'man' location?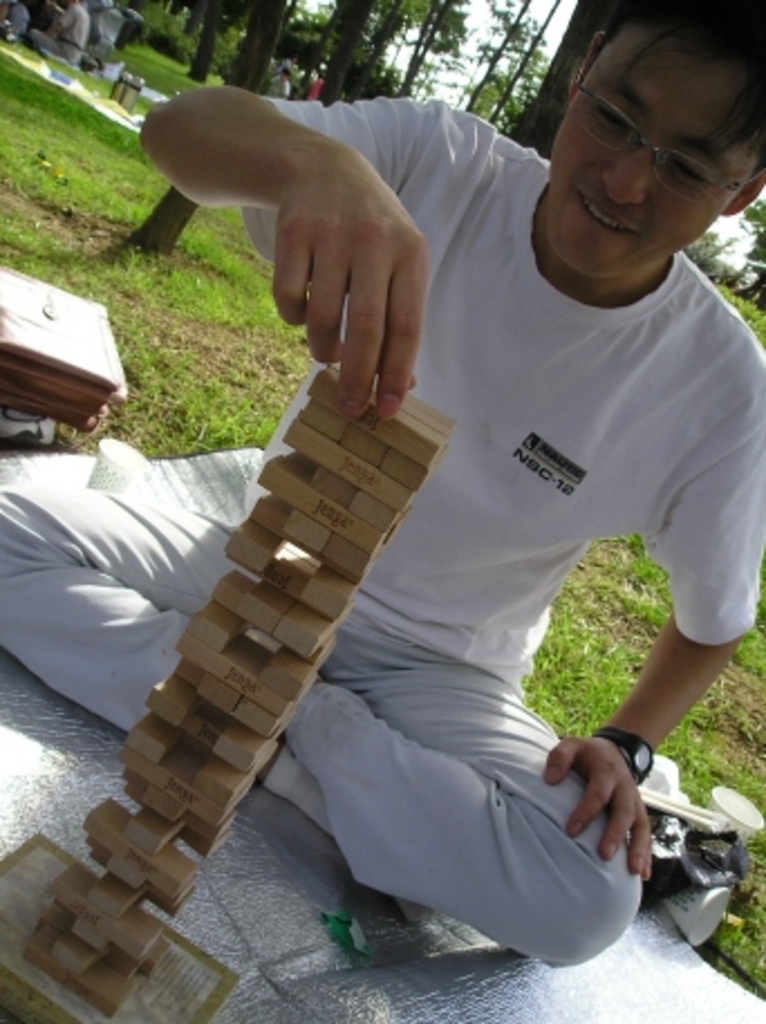
141 38 757 979
